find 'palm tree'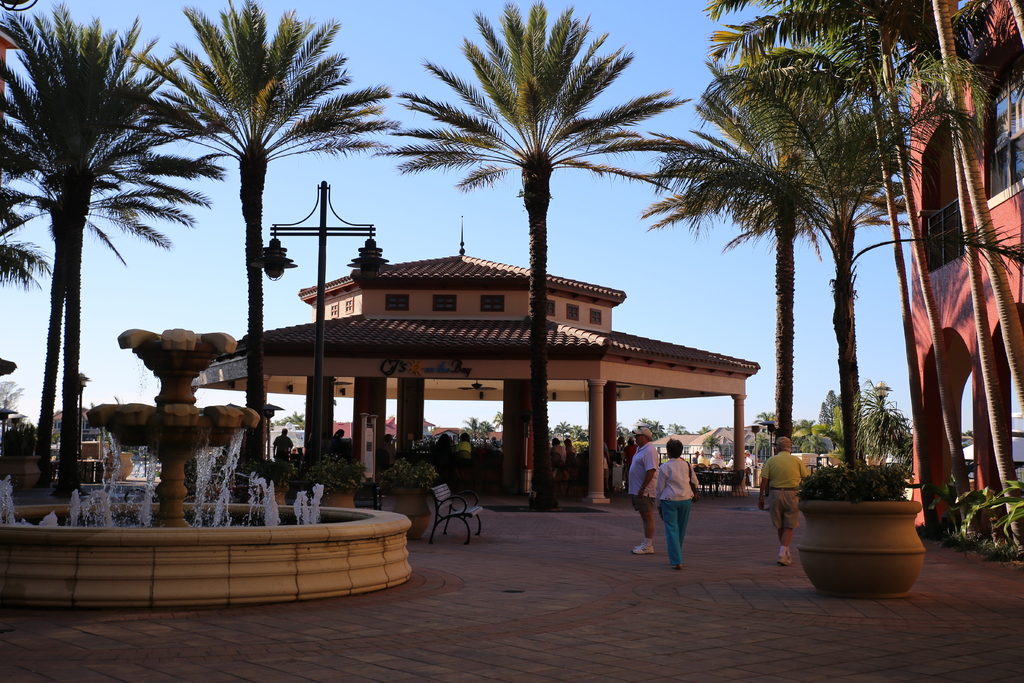
l=195, t=0, r=365, b=472
